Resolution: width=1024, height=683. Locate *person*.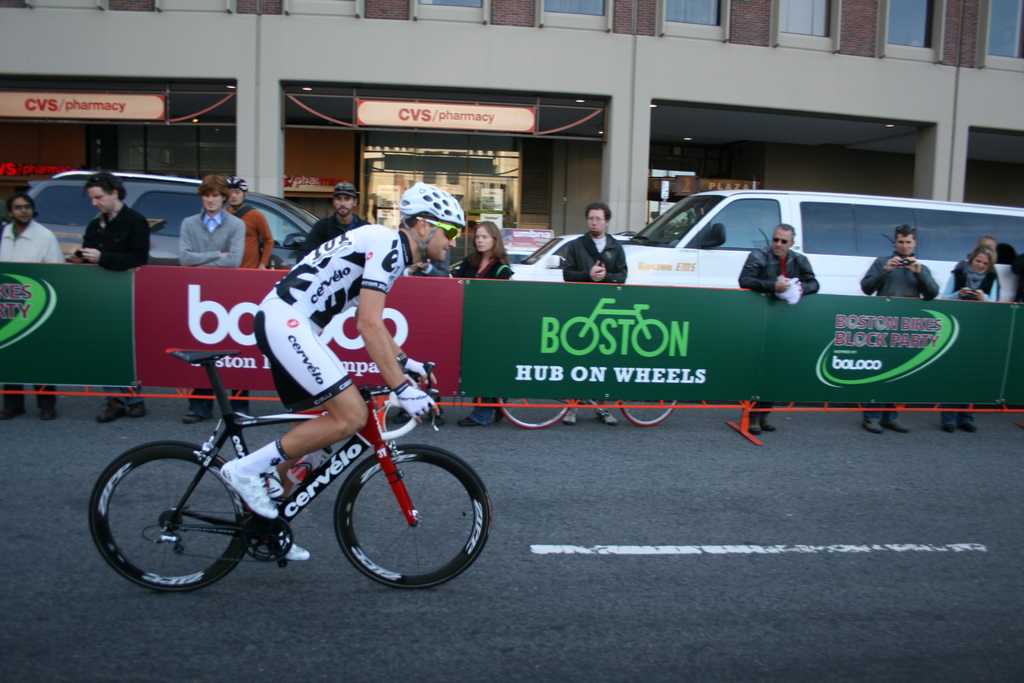
x1=291, y1=183, x2=365, y2=270.
